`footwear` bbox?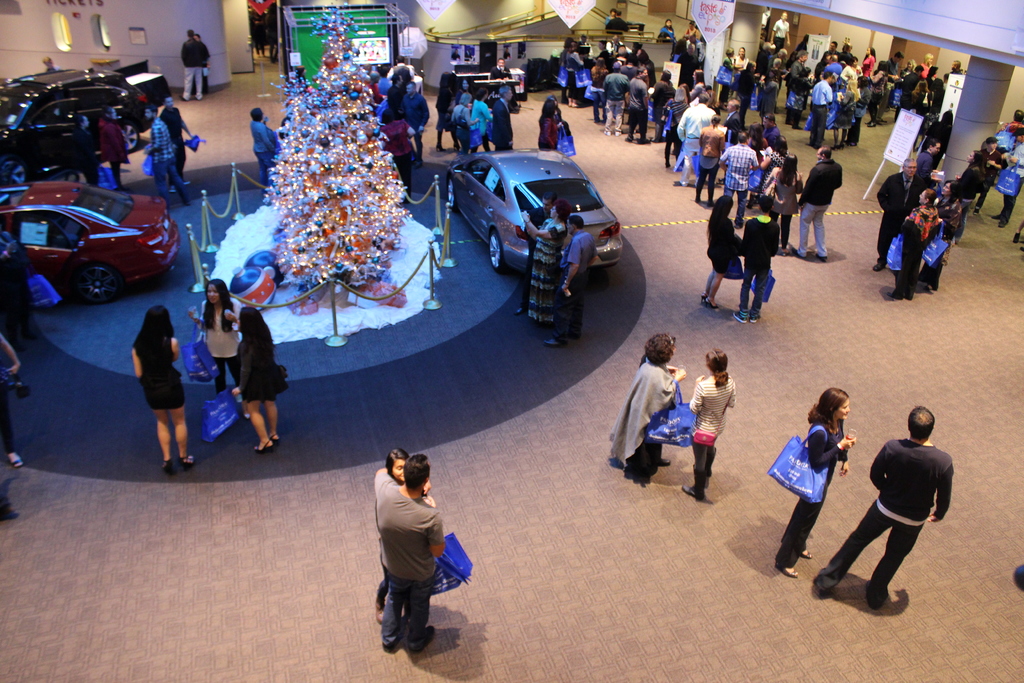
pyautogui.locateOnScreen(817, 582, 829, 598)
